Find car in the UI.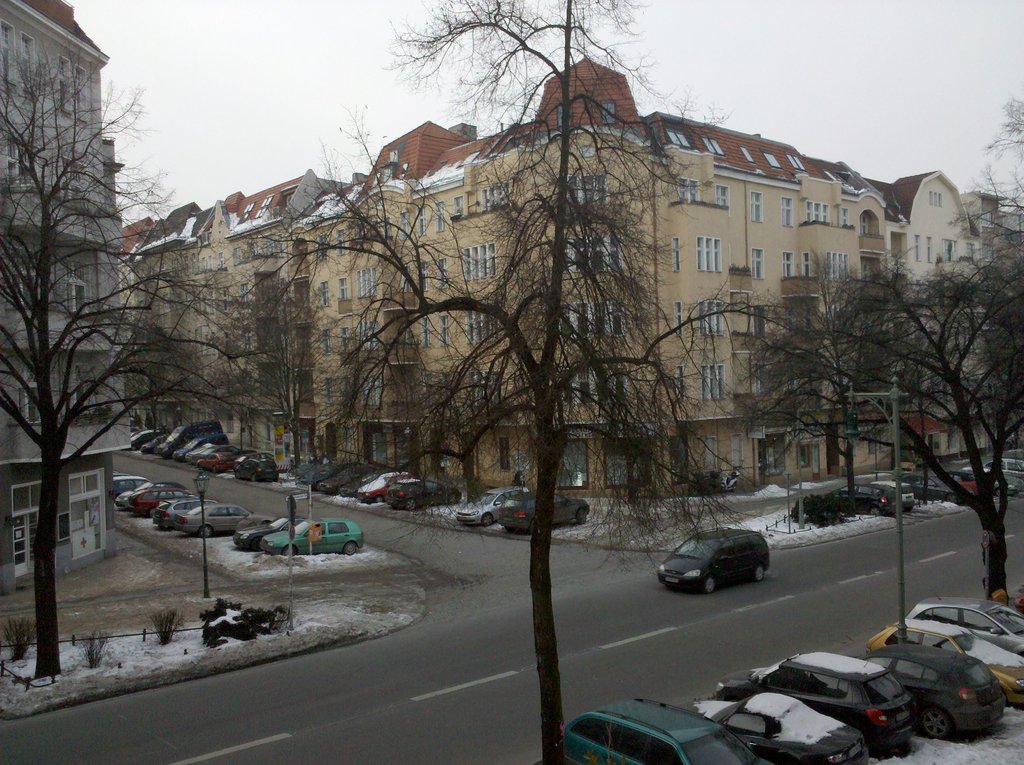
UI element at select_region(715, 689, 867, 764).
